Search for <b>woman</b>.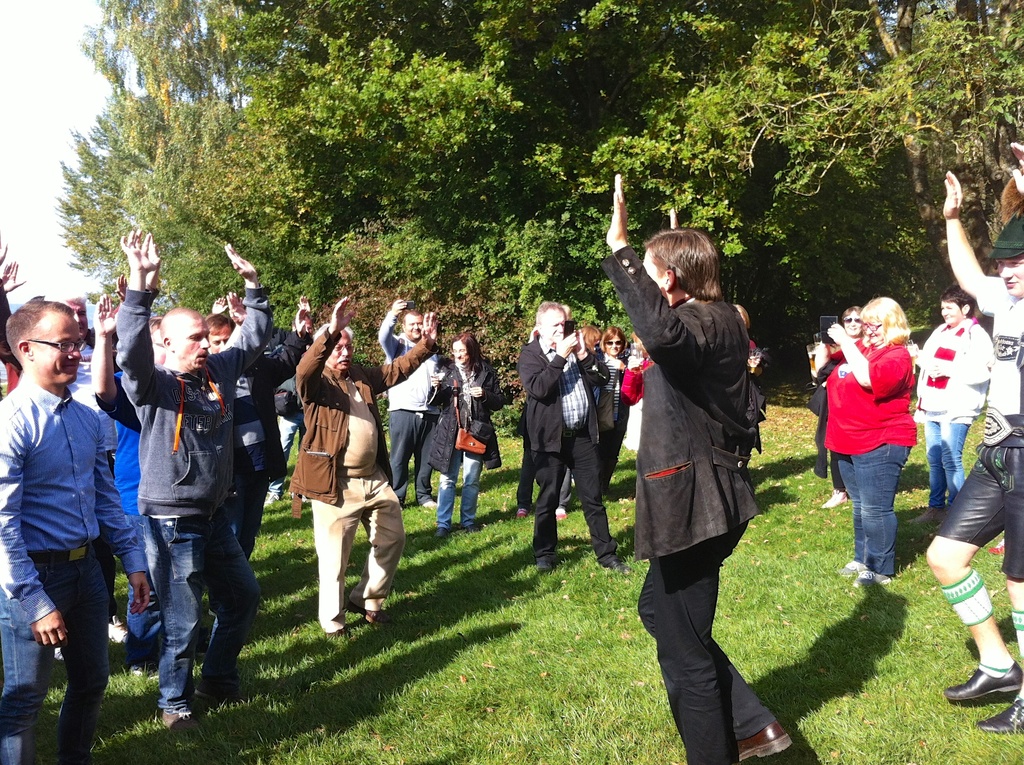
Found at rect(426, 335, 506, 535).
